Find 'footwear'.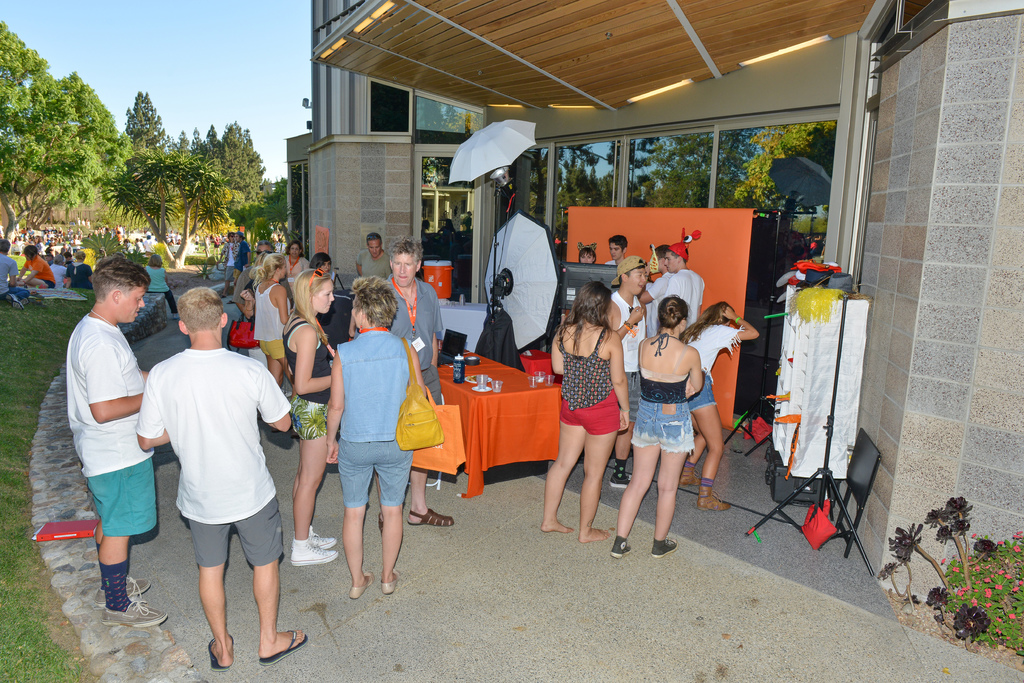
bbox=(93, 572, 149, 613).
